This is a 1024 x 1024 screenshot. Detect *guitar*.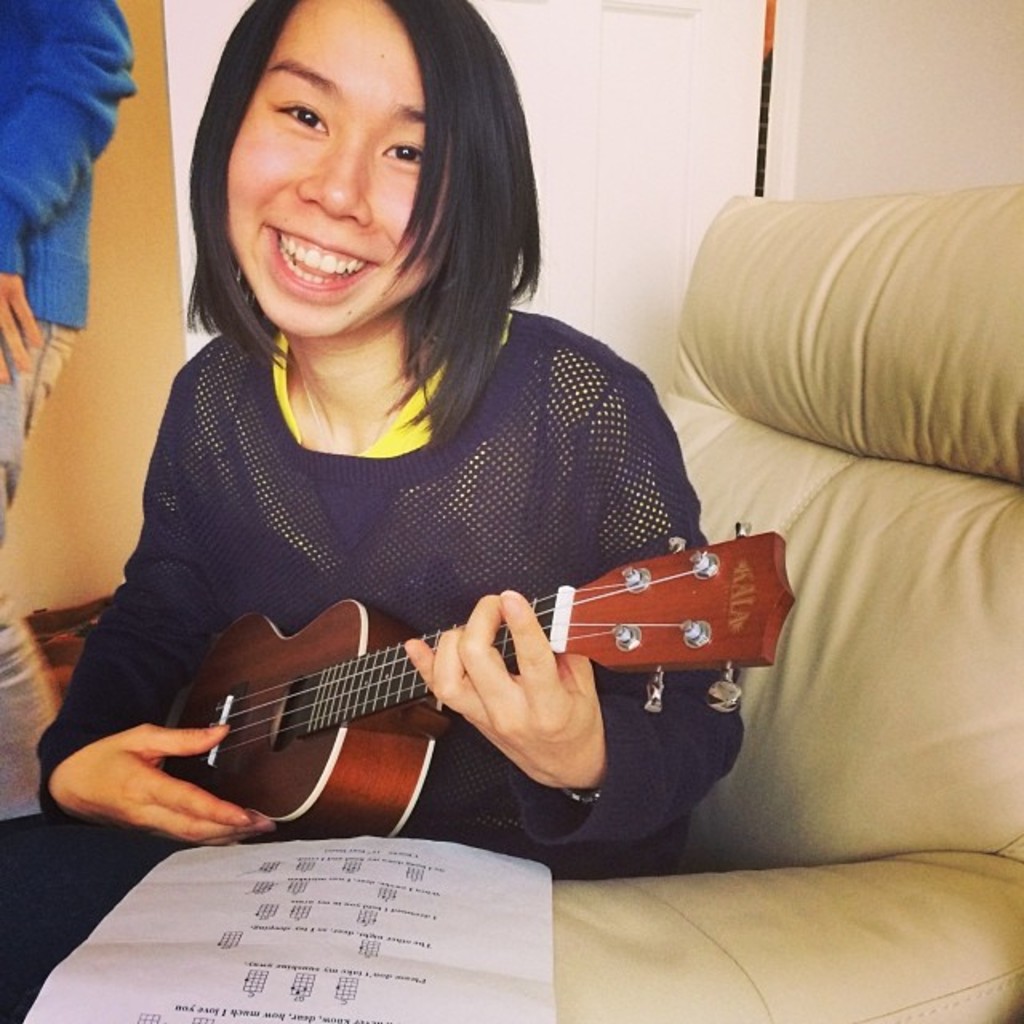
<box>170,560,645,853</box>.
